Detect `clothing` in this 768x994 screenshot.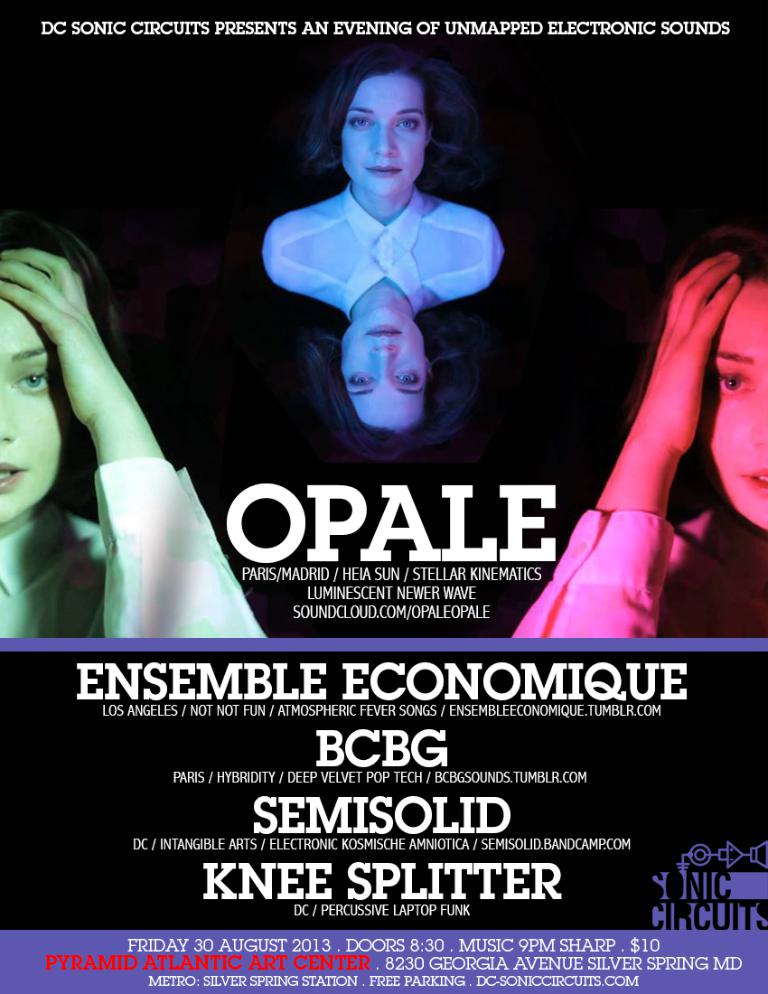
Detection: (left=0, top=455, right=268, bottom=641).
